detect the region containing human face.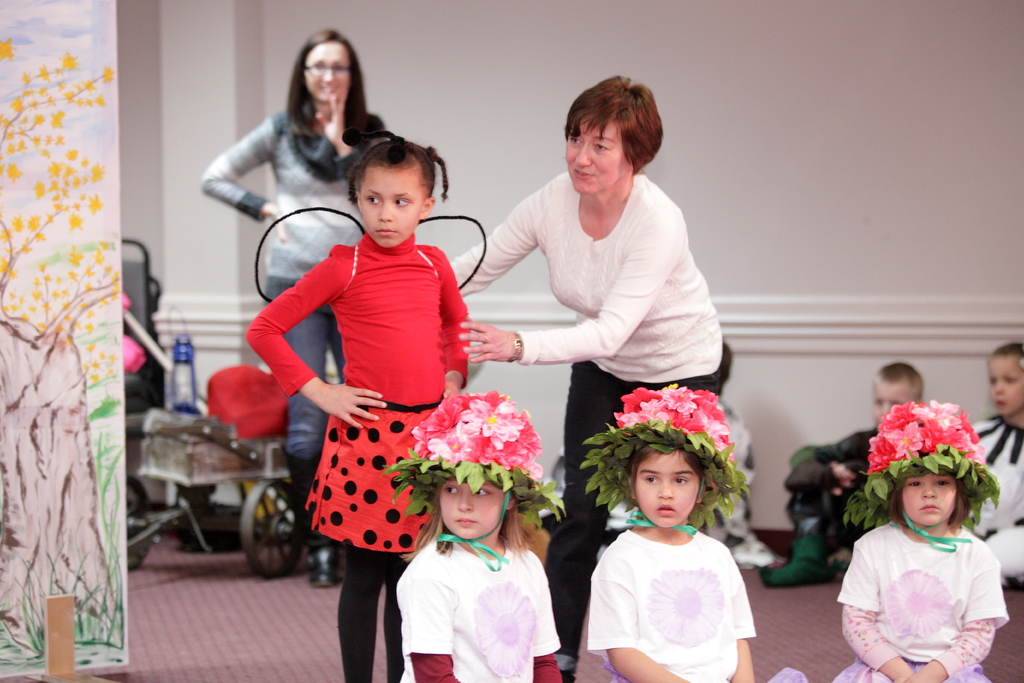
box=[304, 43, 348, 104].
